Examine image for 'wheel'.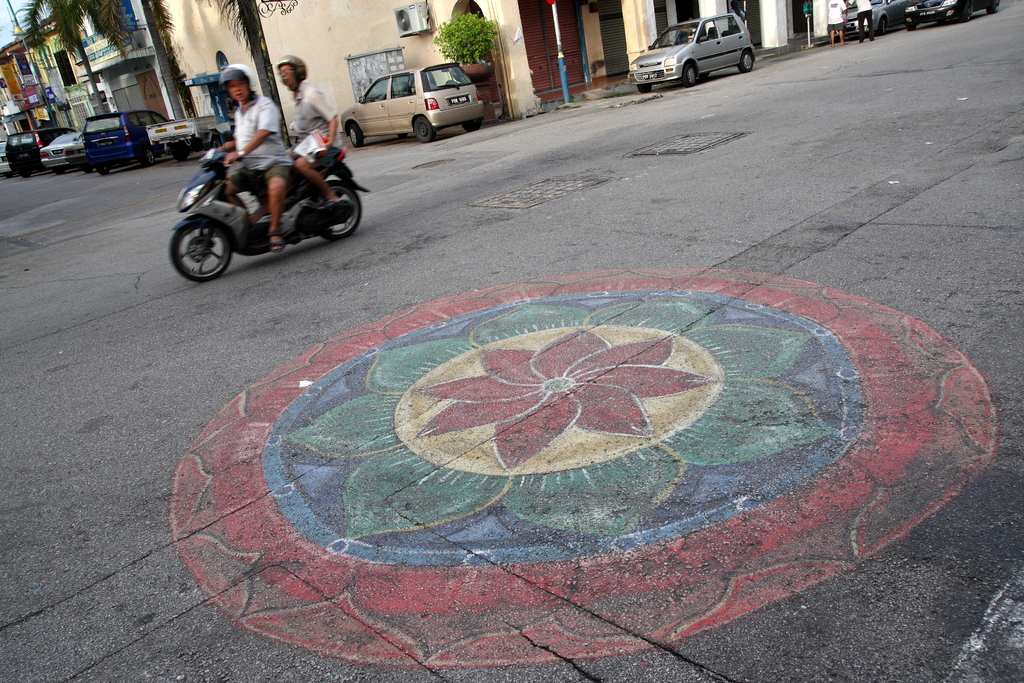
Examination result: [left=738, top=47, right=759, bottom=69].
